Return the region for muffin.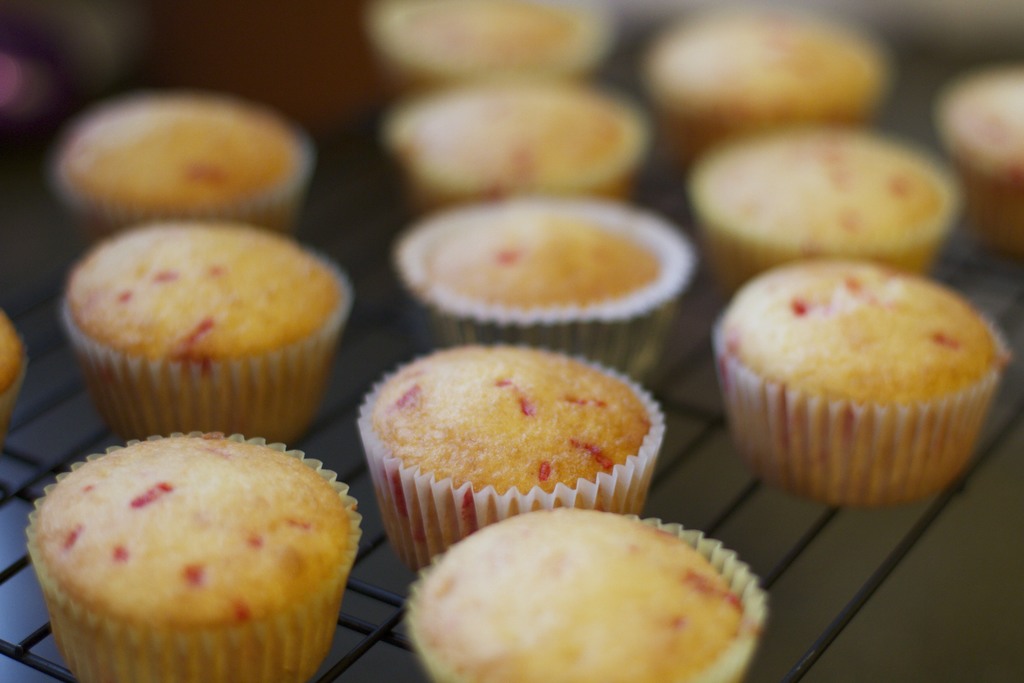
[left=632, top=2, right=885, bottom=168].
